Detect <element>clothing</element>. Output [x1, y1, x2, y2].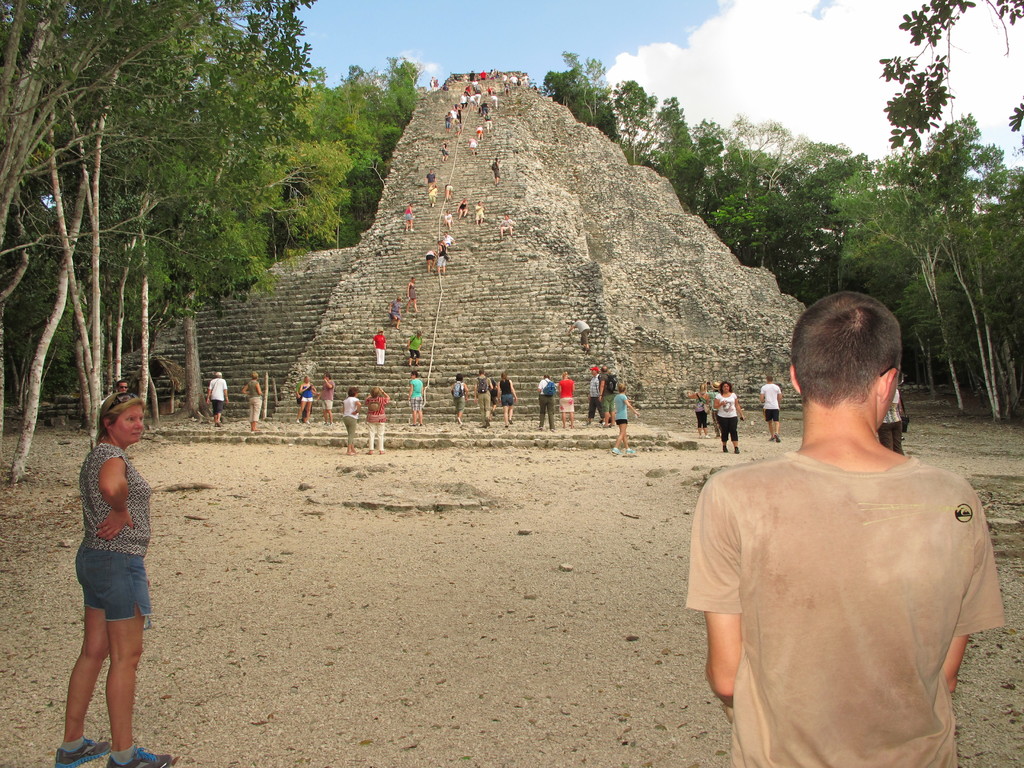
[111, 743, 140, 765].
